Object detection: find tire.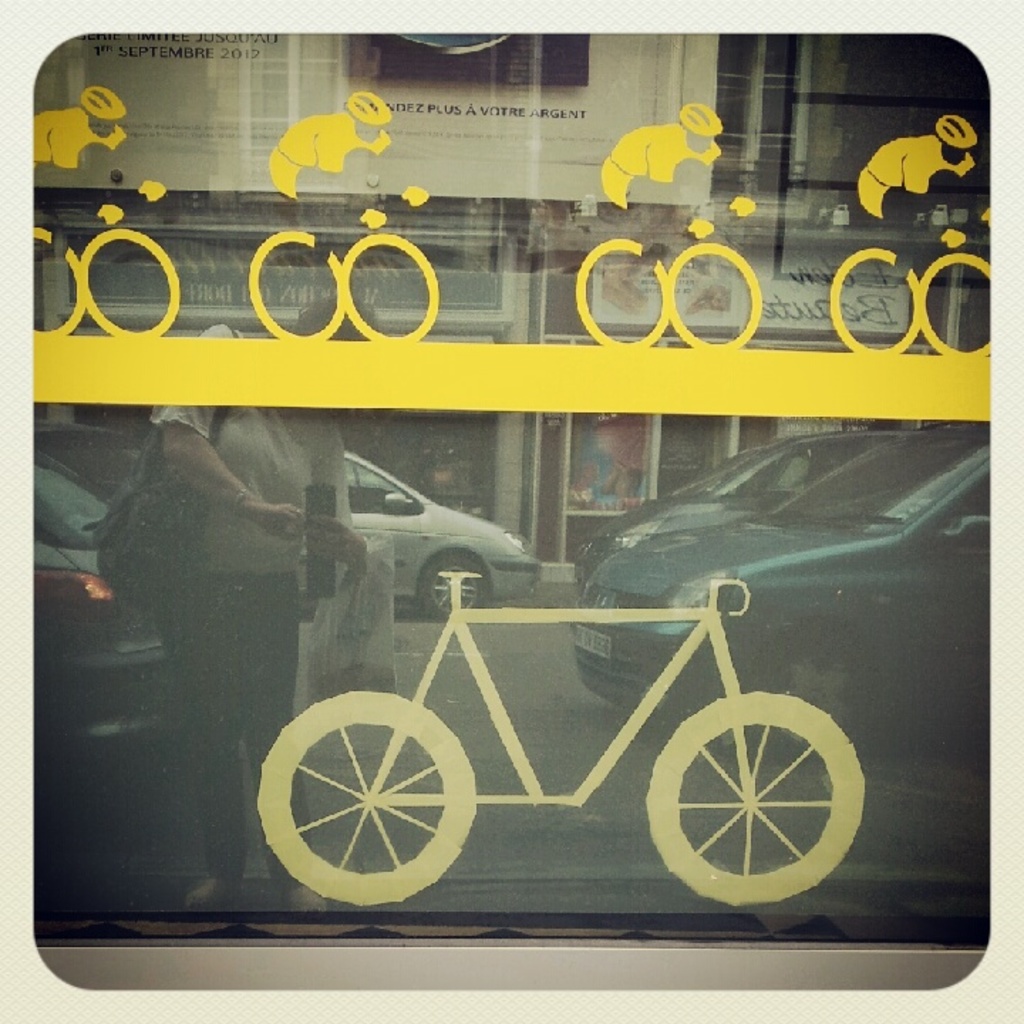
(831,249,916,353).
